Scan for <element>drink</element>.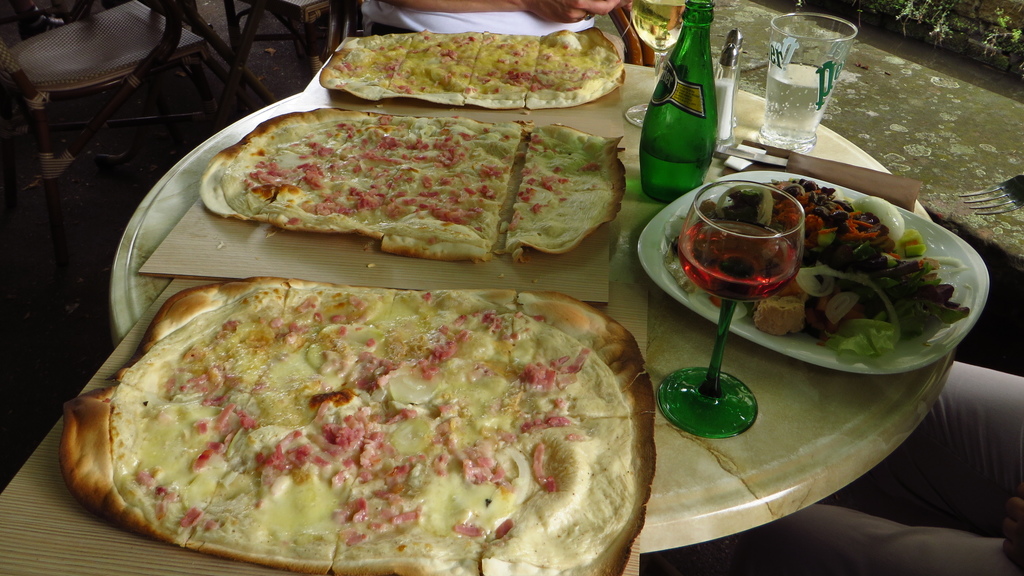
Scan result: <bbox>644, 29, 724, 206</bbox>.
